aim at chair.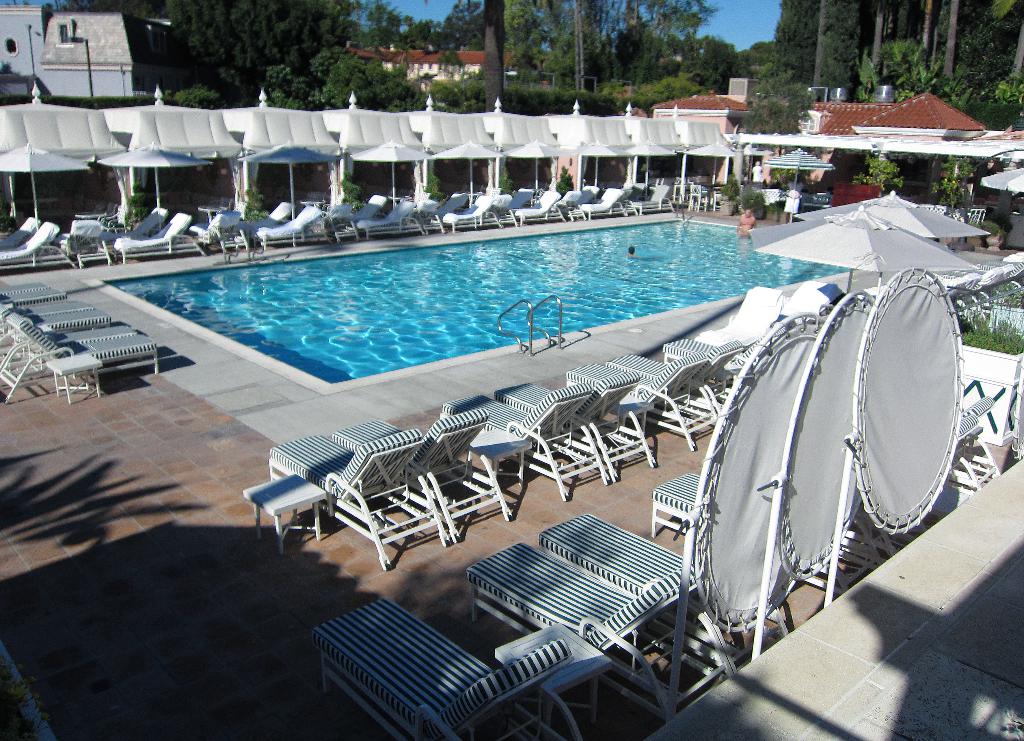
Aimed at box=[97, 202, 123, 229].
